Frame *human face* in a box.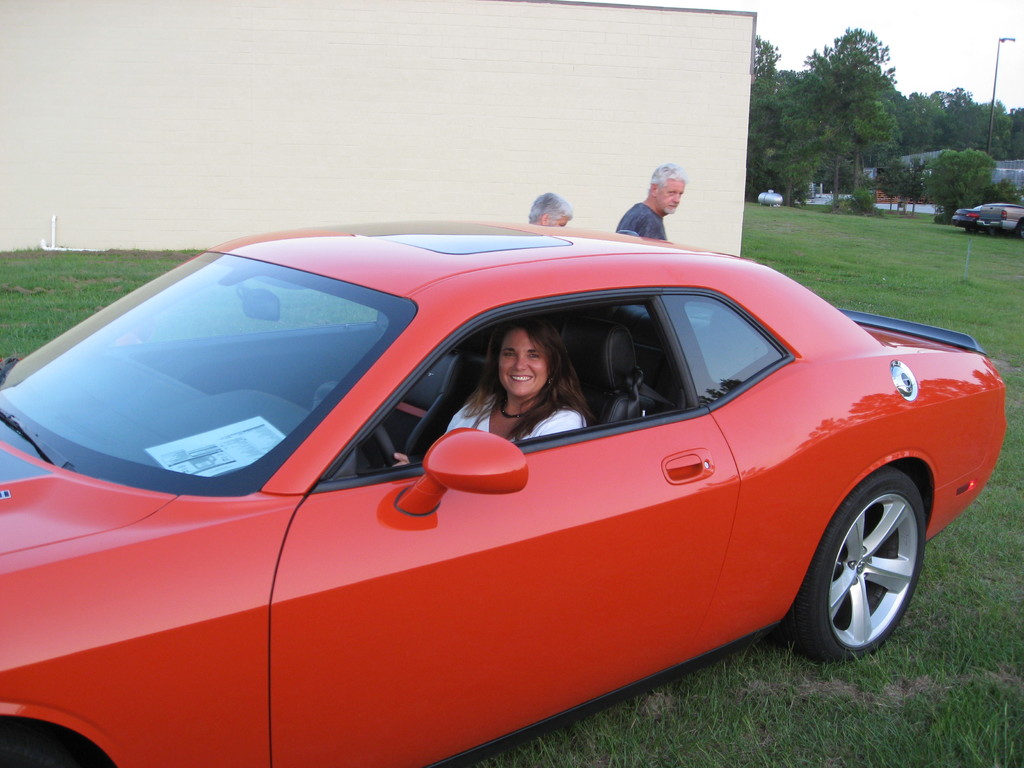
[654, 180, 682, 214].
